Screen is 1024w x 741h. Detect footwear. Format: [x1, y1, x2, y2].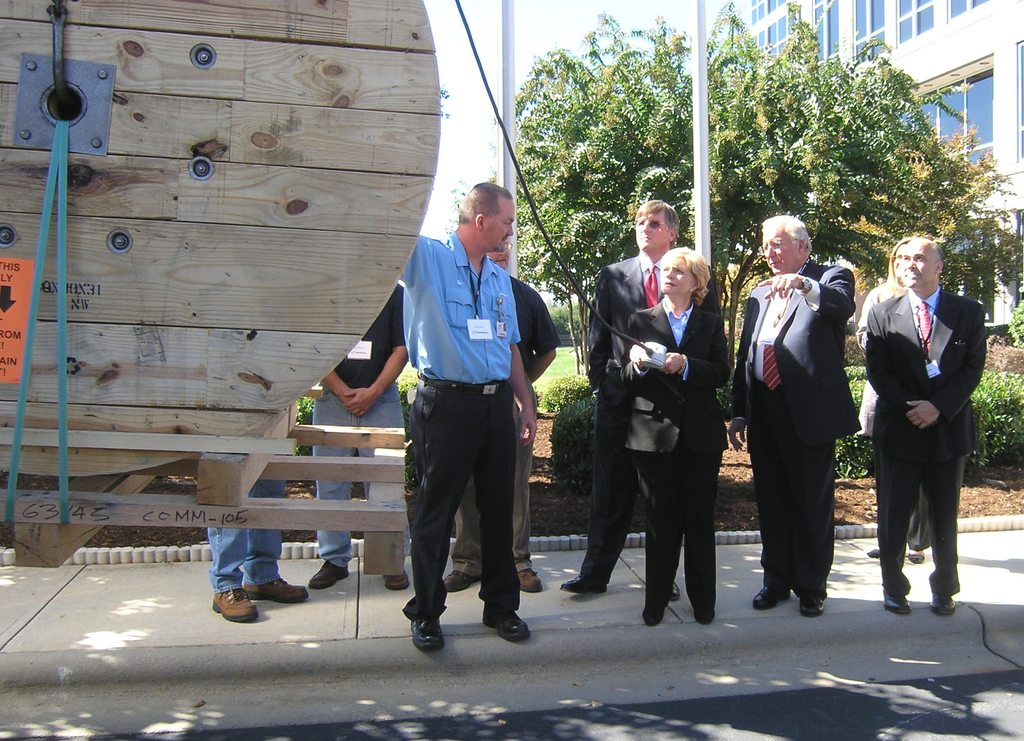
[381, 567, 413, 595].
